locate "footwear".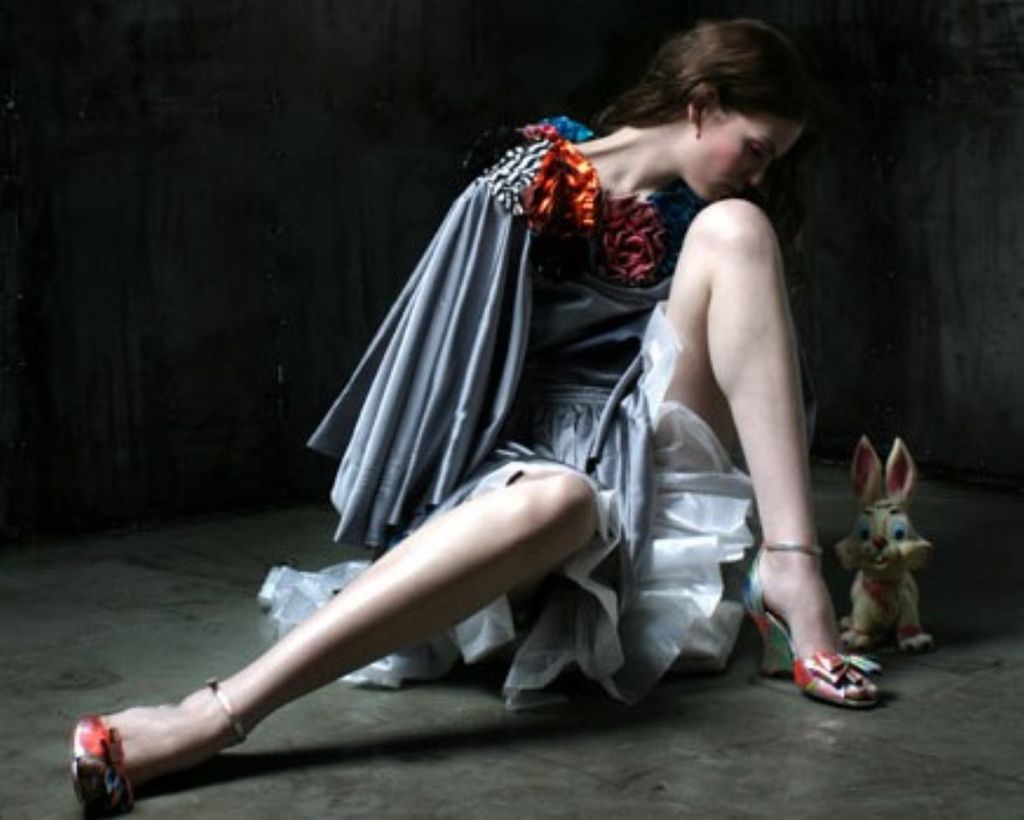
Bounding box: select_region(742, 535, 884, 718).
